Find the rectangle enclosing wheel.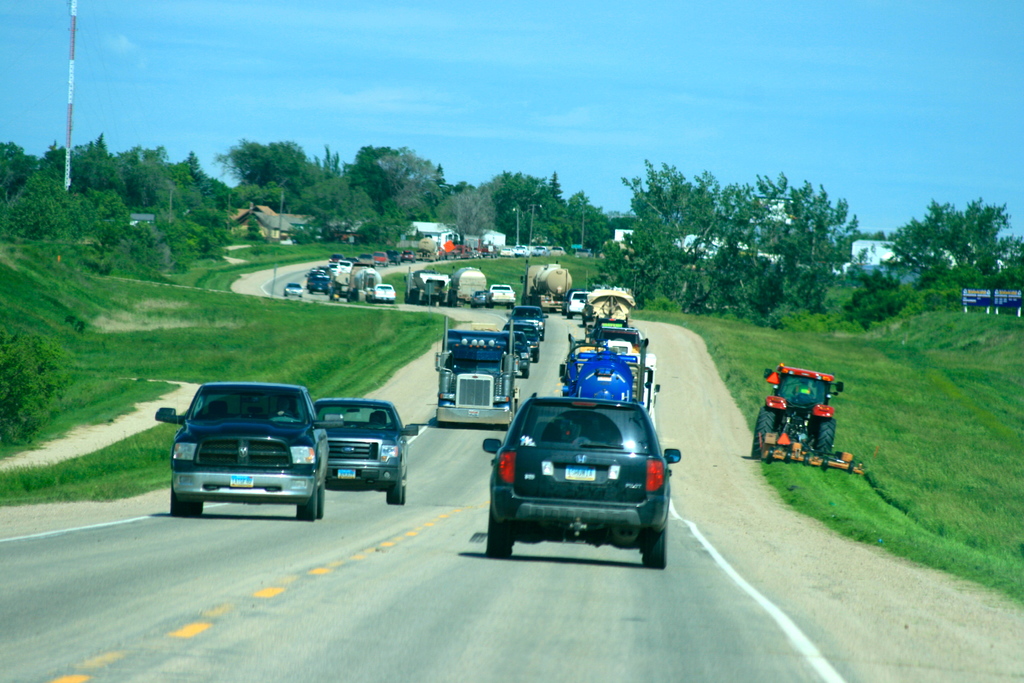
x1=170, y1=497, x2=198, y2=523.
